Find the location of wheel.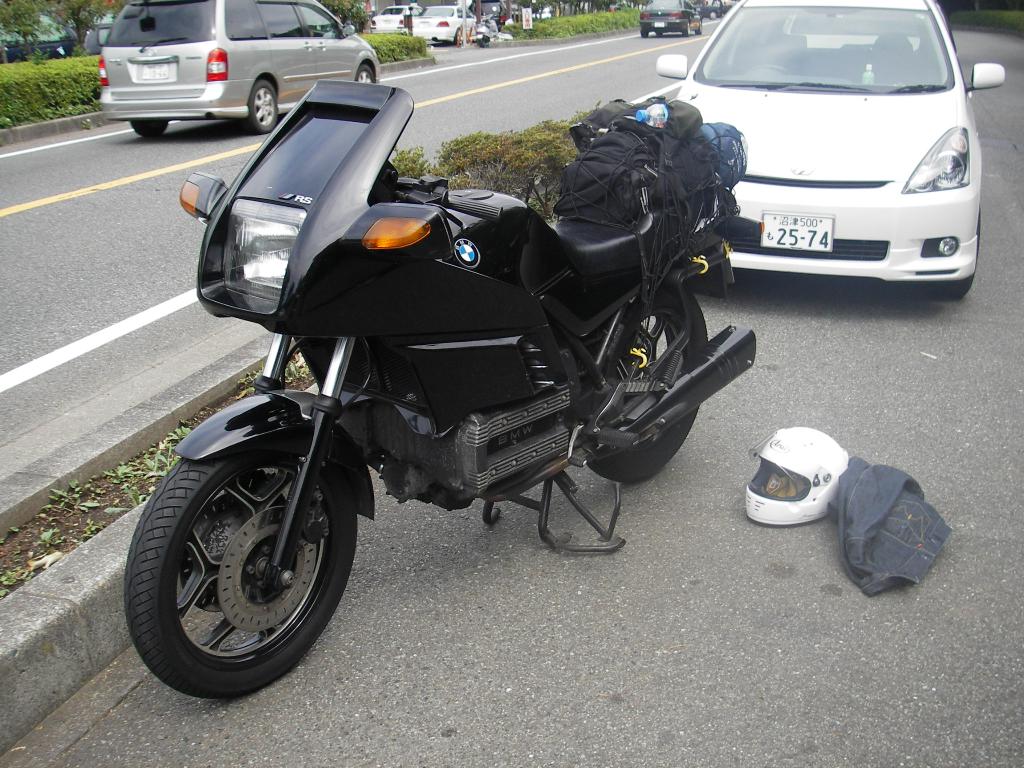
Location: region(355, 61, 376, 87).
